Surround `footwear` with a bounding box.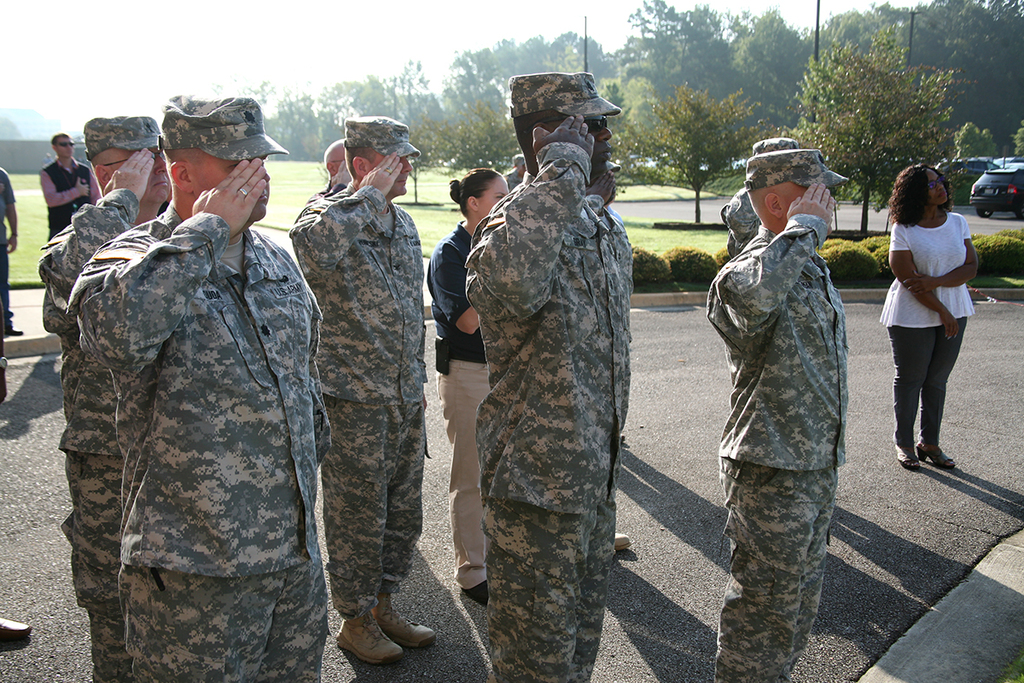
bbox(614, 530, 631, 552).
